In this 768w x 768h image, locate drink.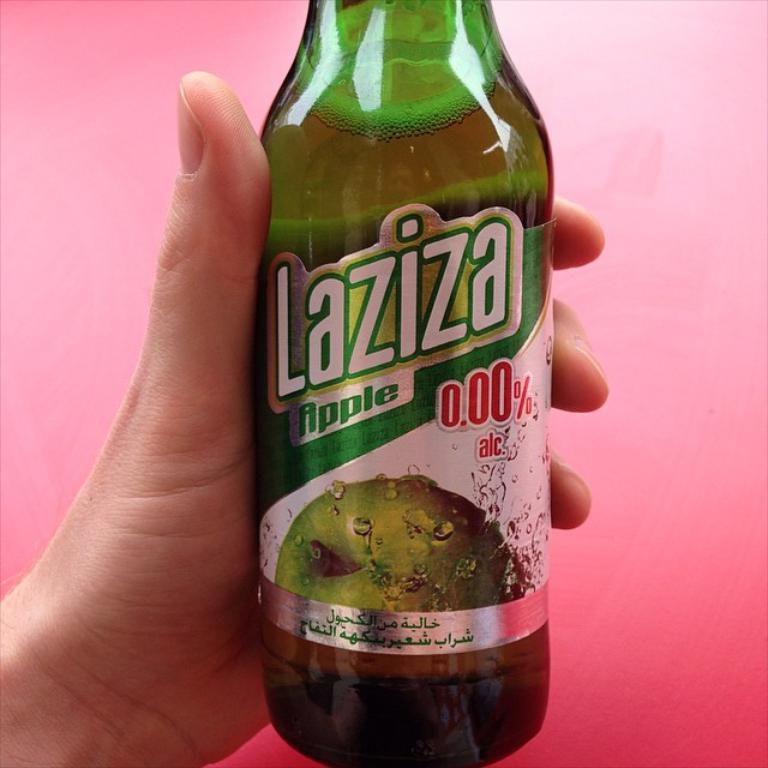
Bounding box: bbox(246, 24, 566, 758).
